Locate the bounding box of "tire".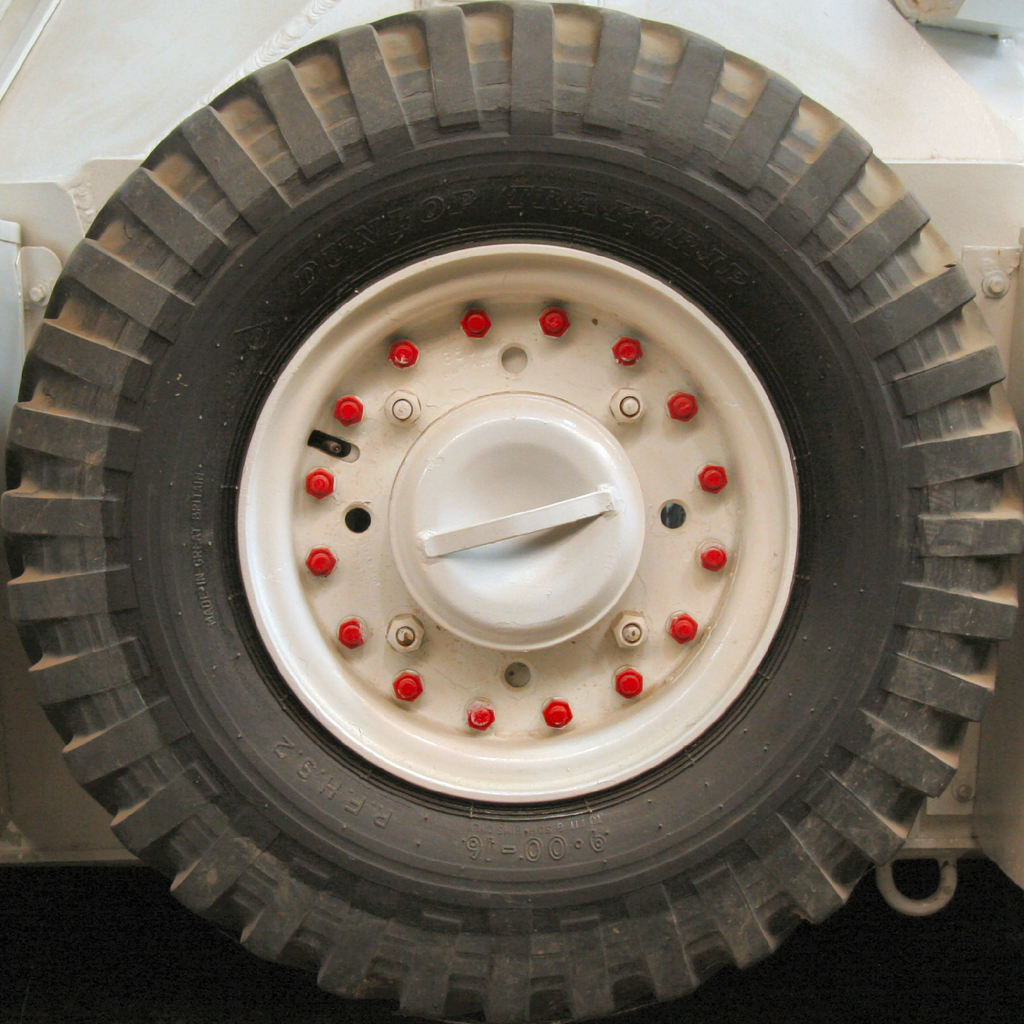
Bounding box: bbox(0, 0, 1023, 1023).
